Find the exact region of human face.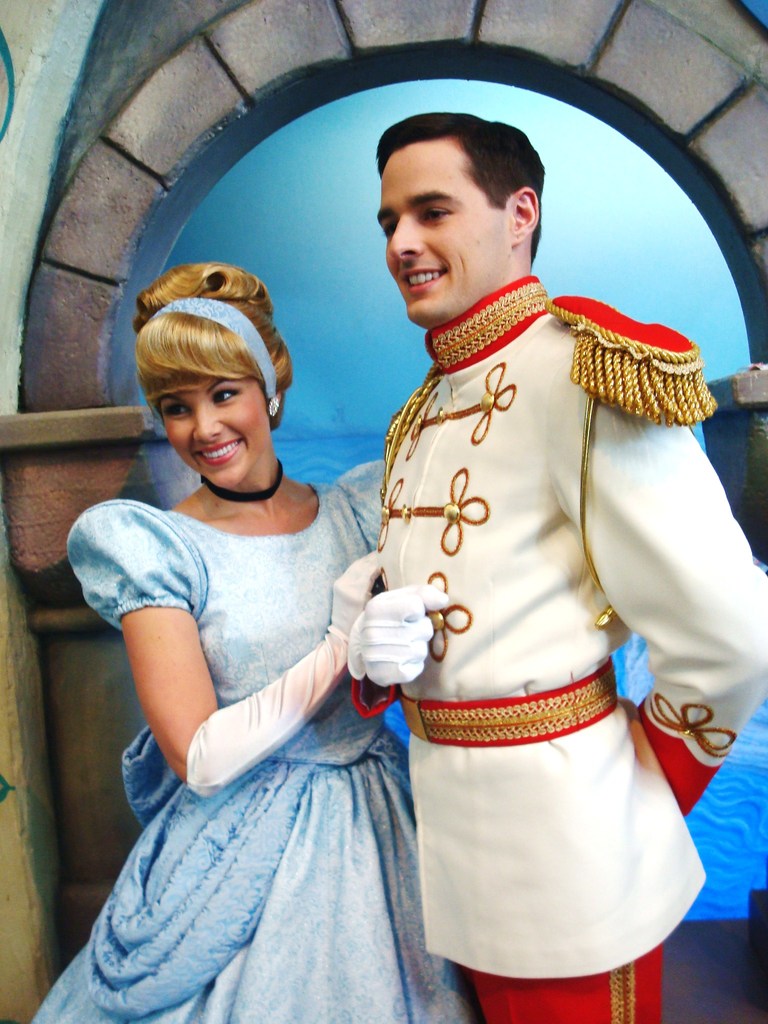
Exact region: BBox(152, 356, 269, 489).
